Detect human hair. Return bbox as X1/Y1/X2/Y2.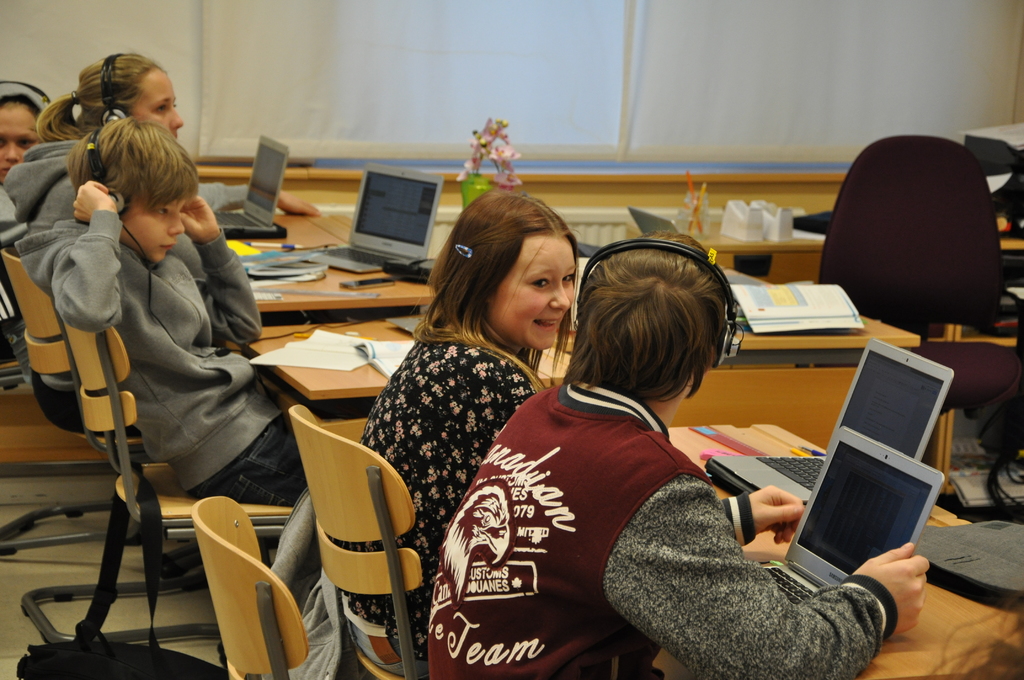
31/50/165/142.
